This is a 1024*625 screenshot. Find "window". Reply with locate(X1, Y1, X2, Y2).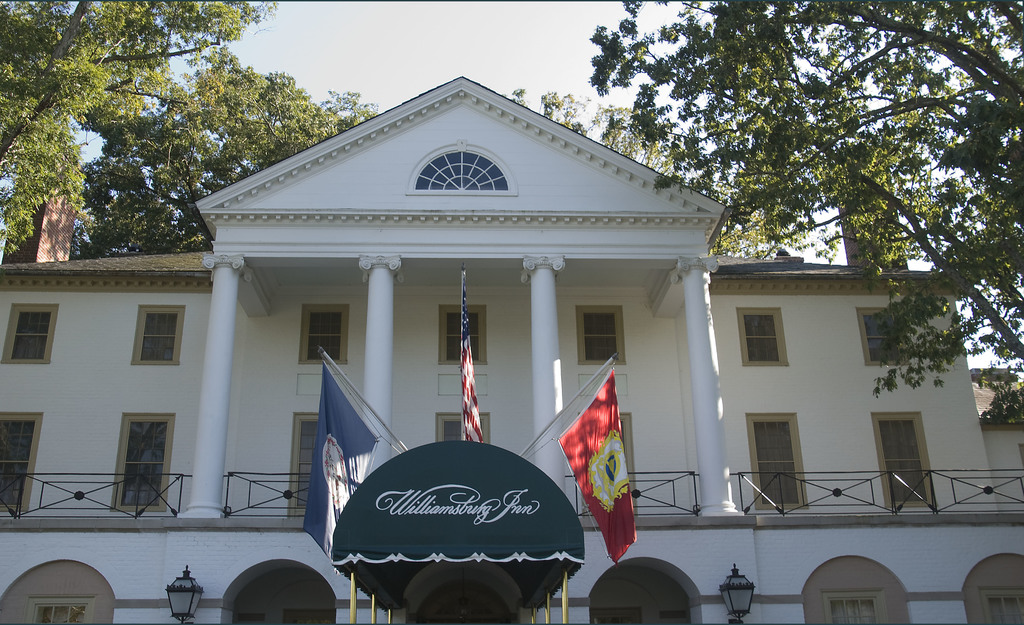
locate(300, 305, 351, 364).
